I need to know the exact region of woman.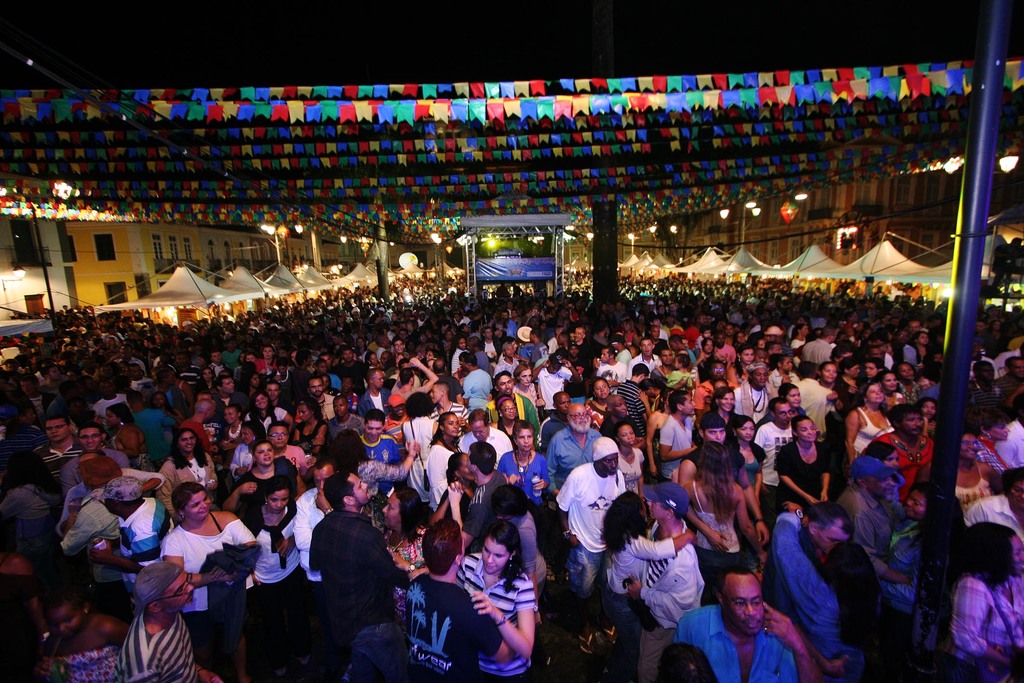
Region: rect(956, 431, 1005, 509).
